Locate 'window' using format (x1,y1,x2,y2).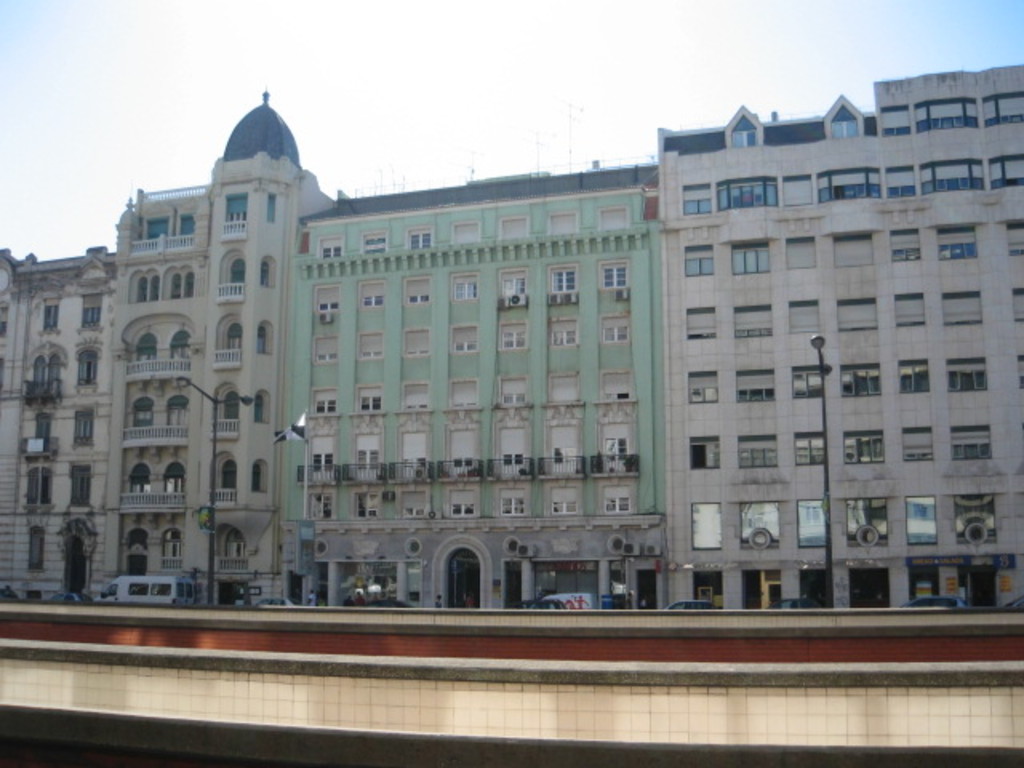
(686,309,720,341).
